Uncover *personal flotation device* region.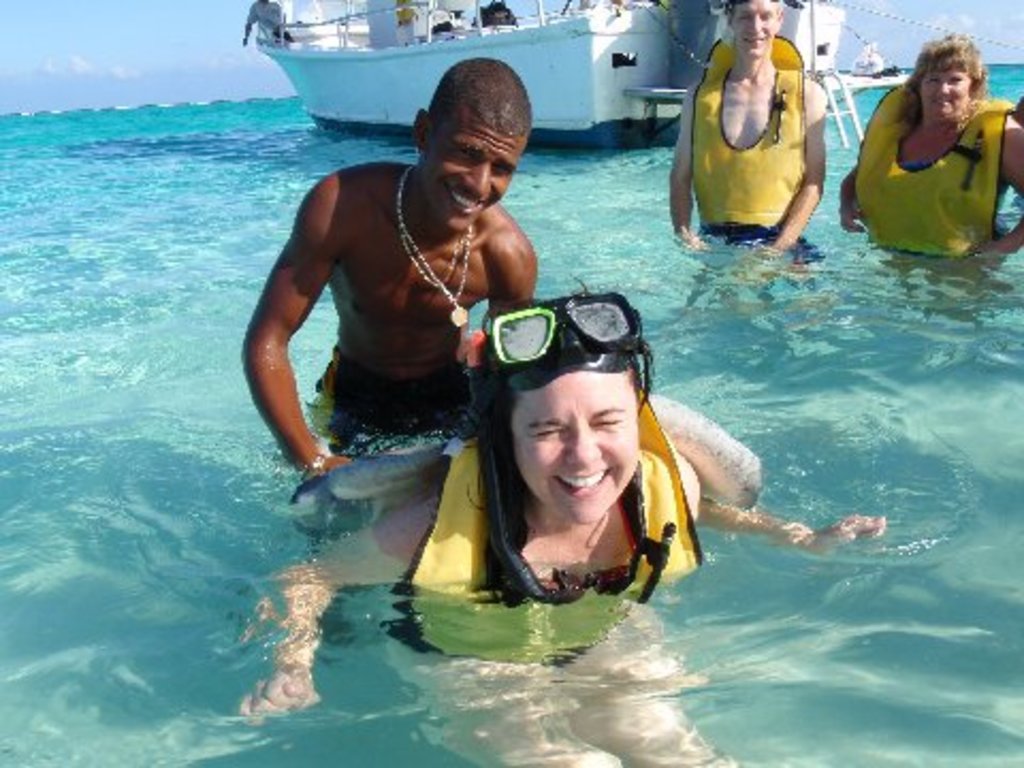
Uncovered: bbox=[685, 30, 811, 243].
